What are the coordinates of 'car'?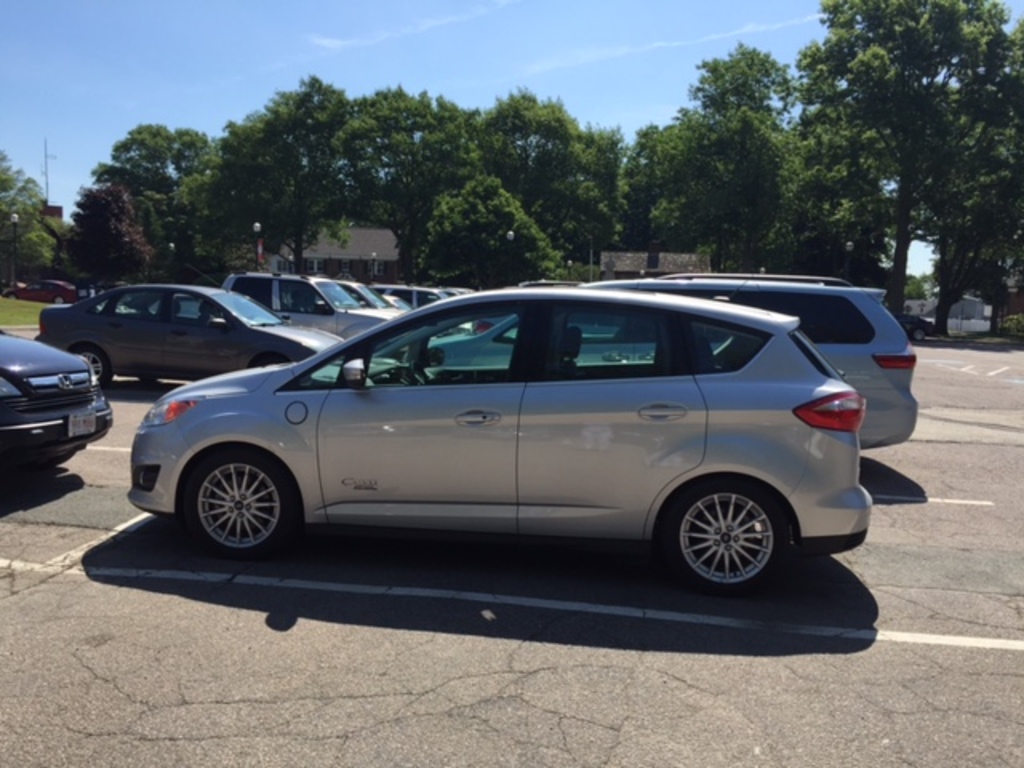
(x1=34, y1=270, x2=493, y2=386).
